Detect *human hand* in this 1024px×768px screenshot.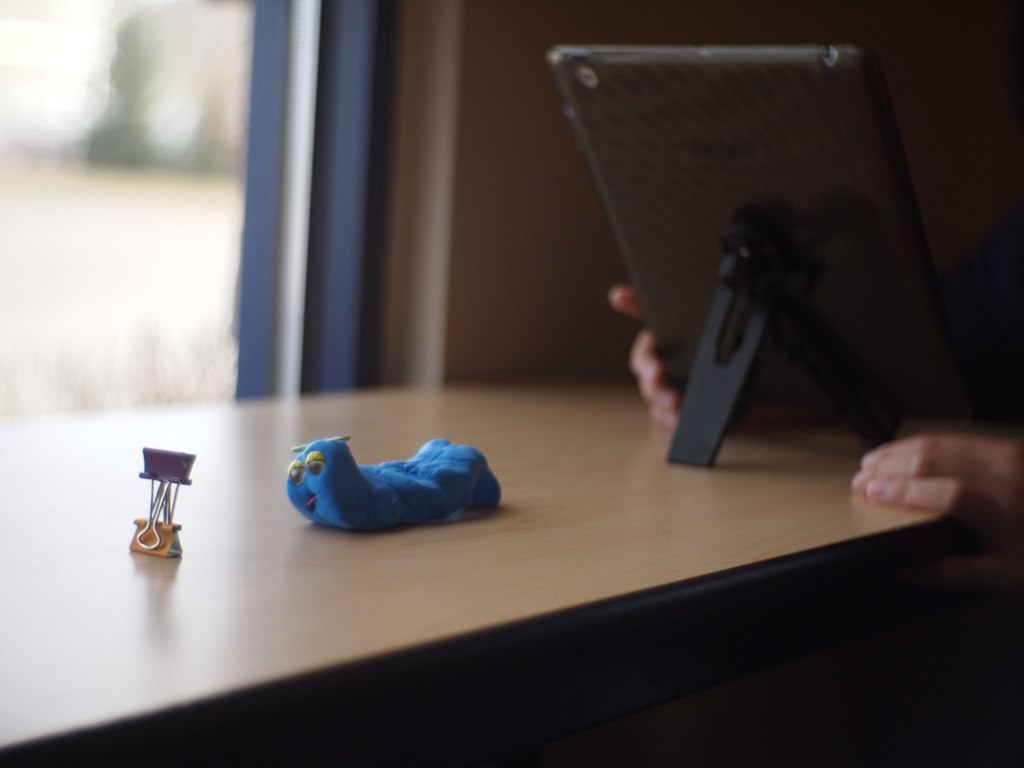
Detection: x1=614, y1=284, x2=678, y2=423.
